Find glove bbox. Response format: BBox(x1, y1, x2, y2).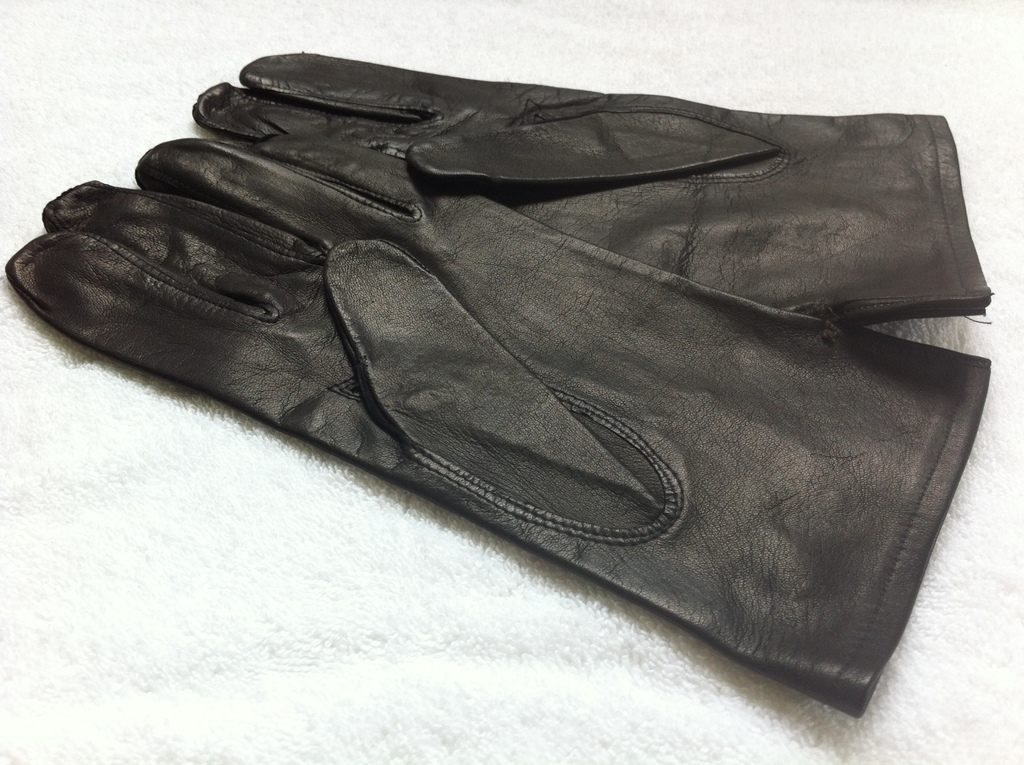
BBox(188, 45, 997, 328).
